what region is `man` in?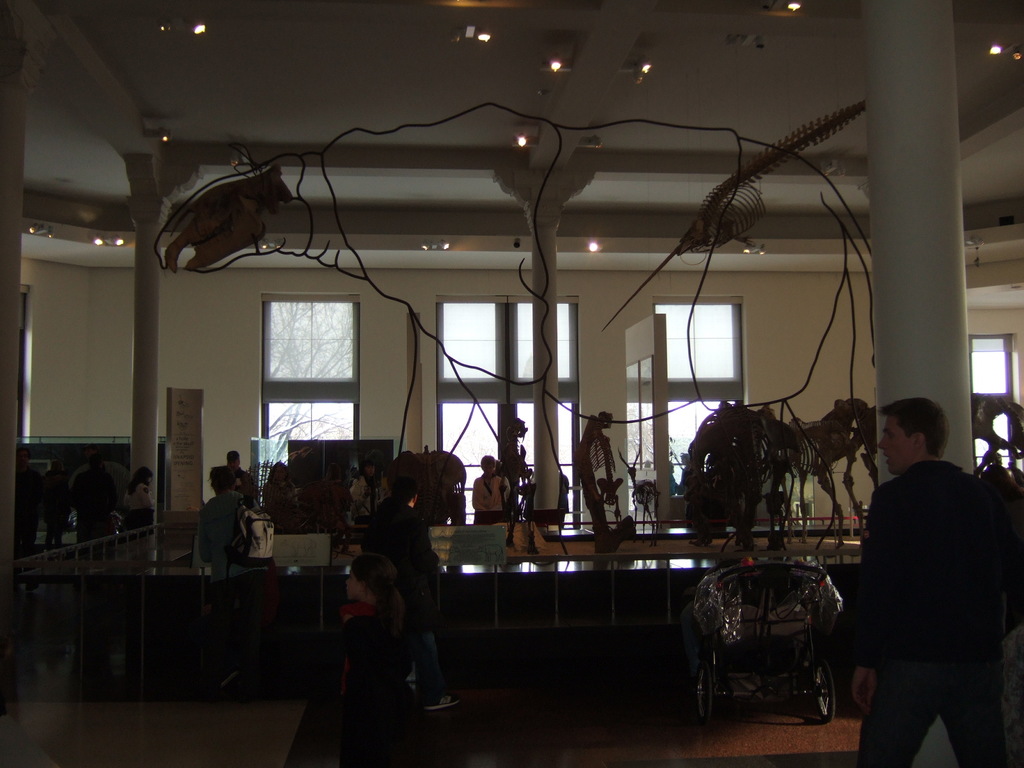
(77,444,130,543).
